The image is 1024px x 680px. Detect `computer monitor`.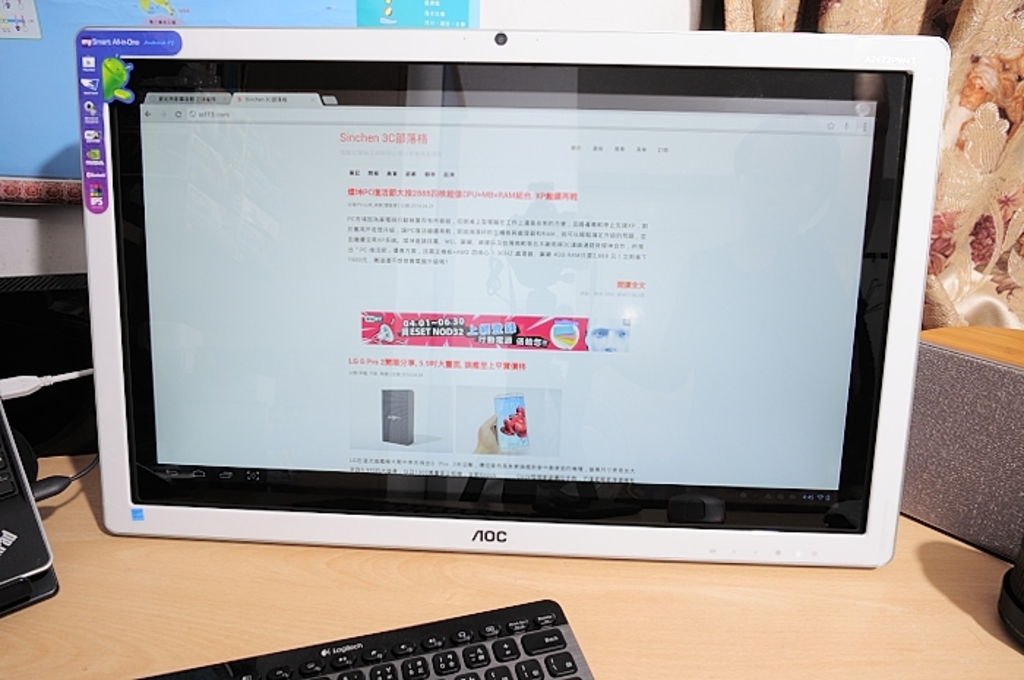
Detection: left=54, top=25, right=946, bottom=586.
